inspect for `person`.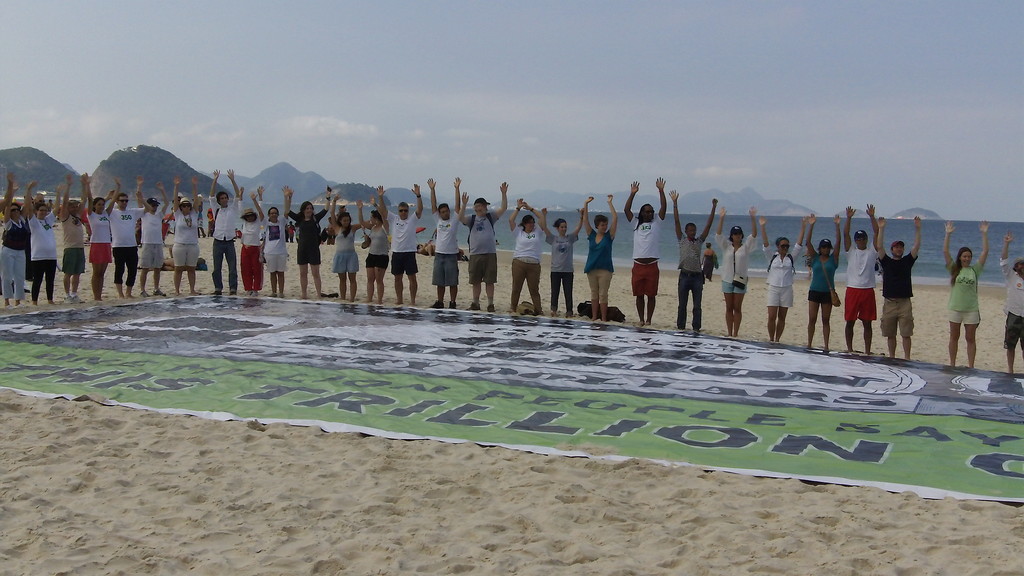
Inspection: <bbox>572, 195, 617, 319</bbox>.
